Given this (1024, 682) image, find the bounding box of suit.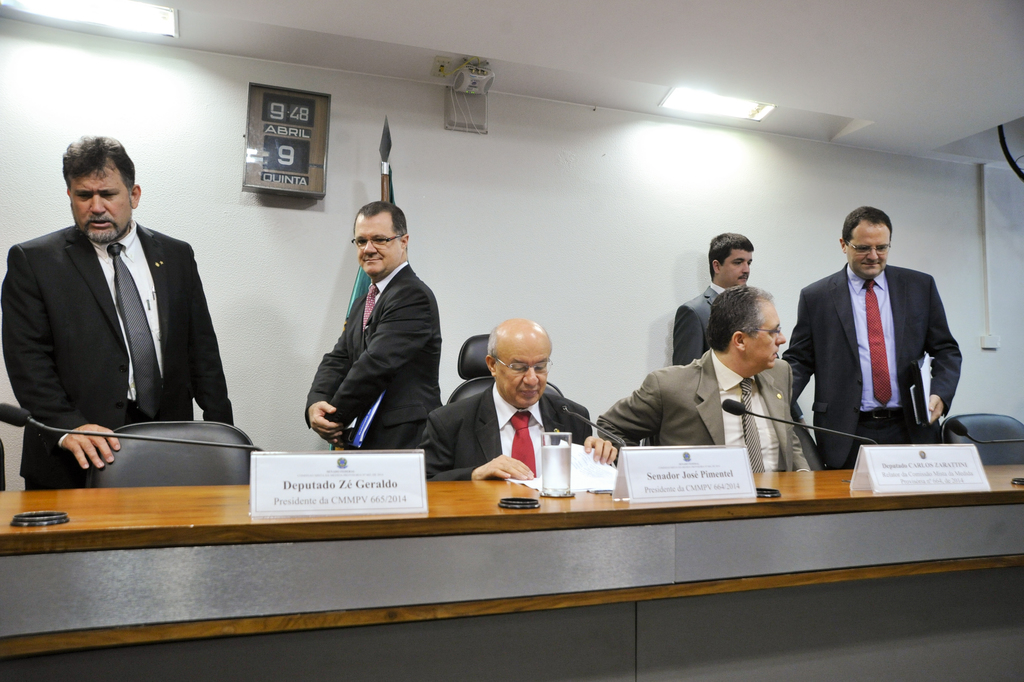
left=795, top=221, right=968, bottom=458.
